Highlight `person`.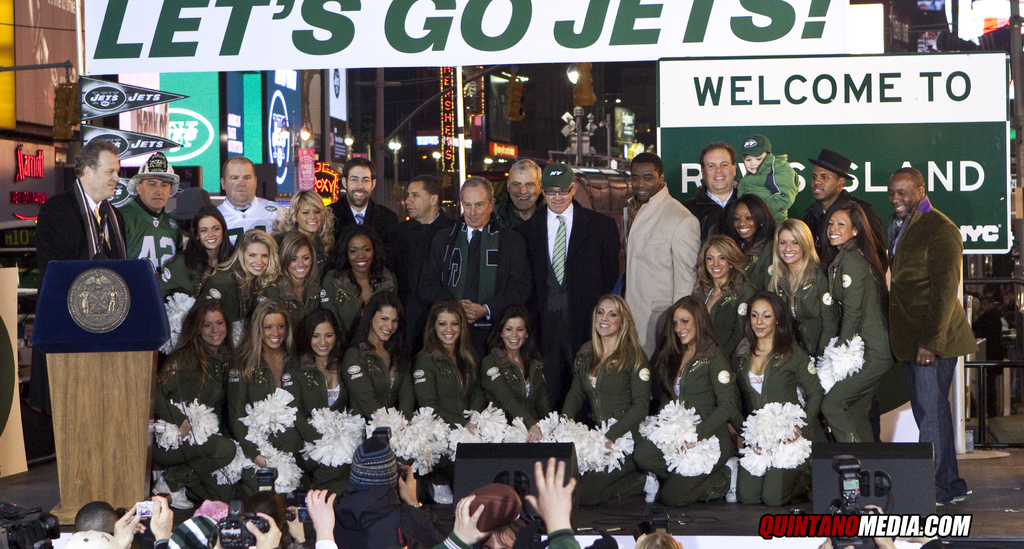
Highlighted region: bbox=[888, 152, 975, 504].
